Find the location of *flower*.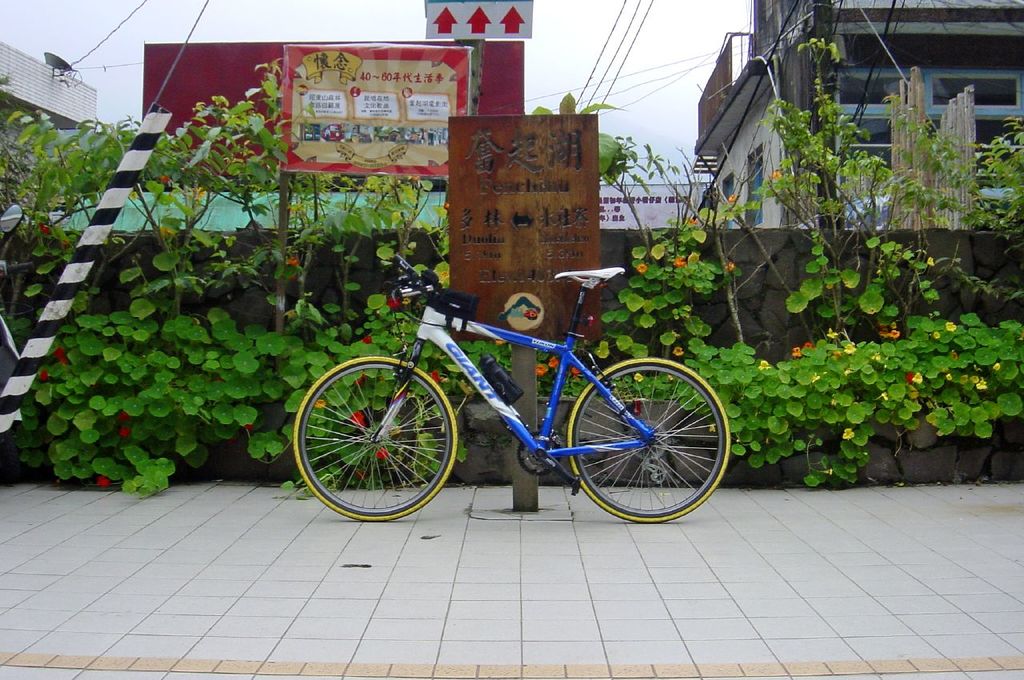
Location: <box>725,259,734,270</box>.
